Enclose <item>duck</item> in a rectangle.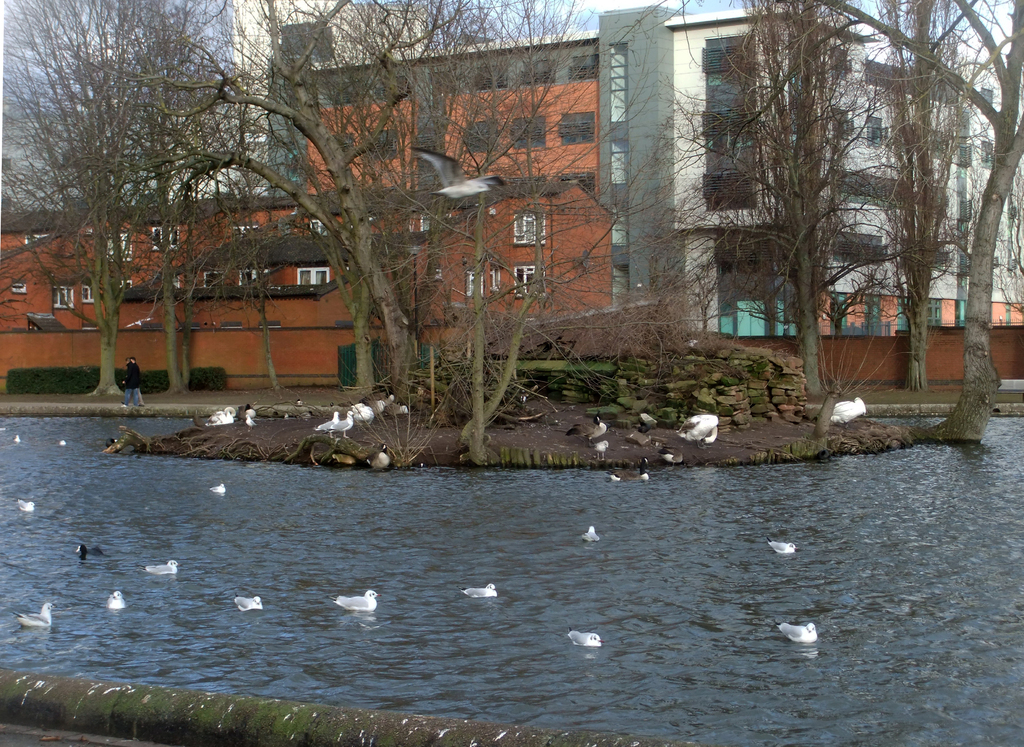
(333,588,381,609).
